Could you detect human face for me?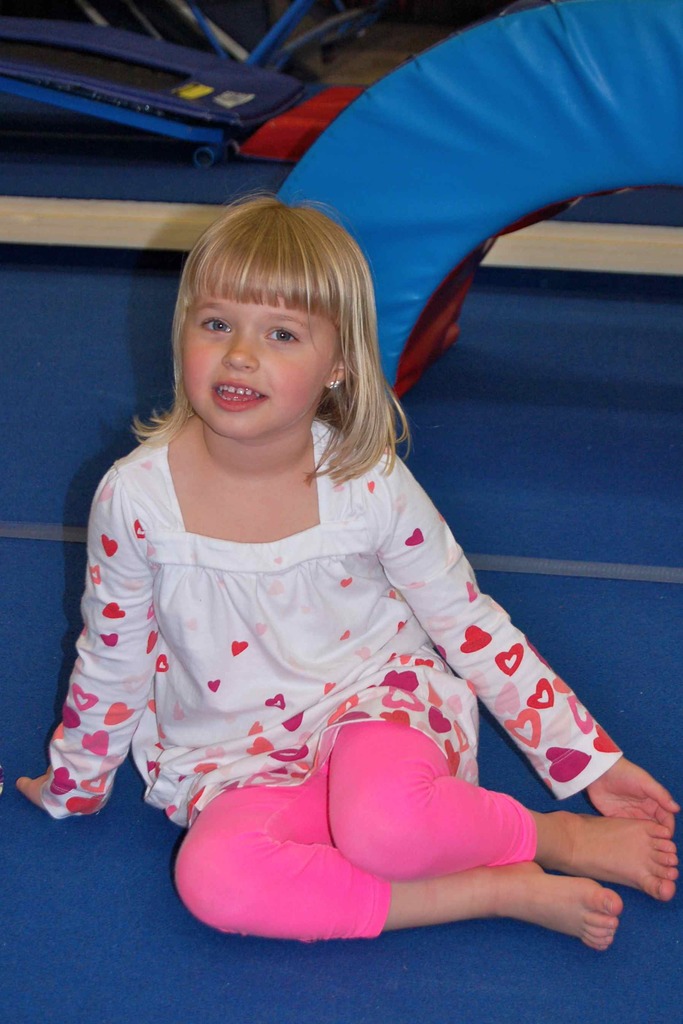
Detection result: (left=183, top=298, right=339, bottom=435).
